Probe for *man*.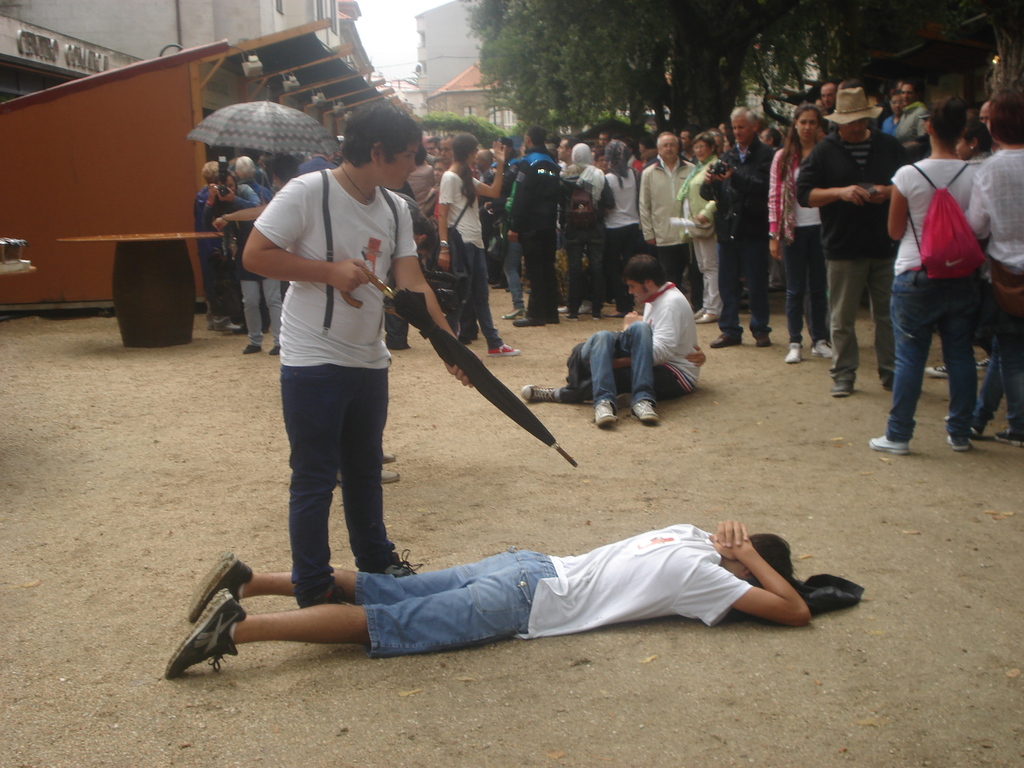
Probe result: 240/97/473/610.
